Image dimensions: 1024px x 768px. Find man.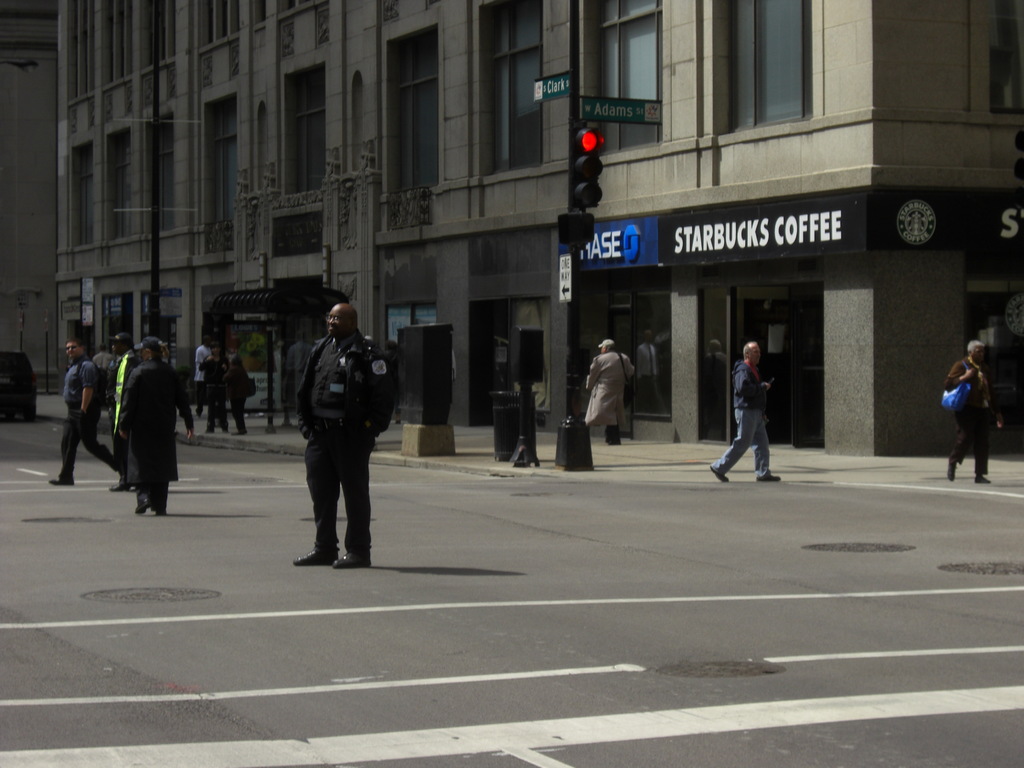
crop(283, 296, 388, 572).
